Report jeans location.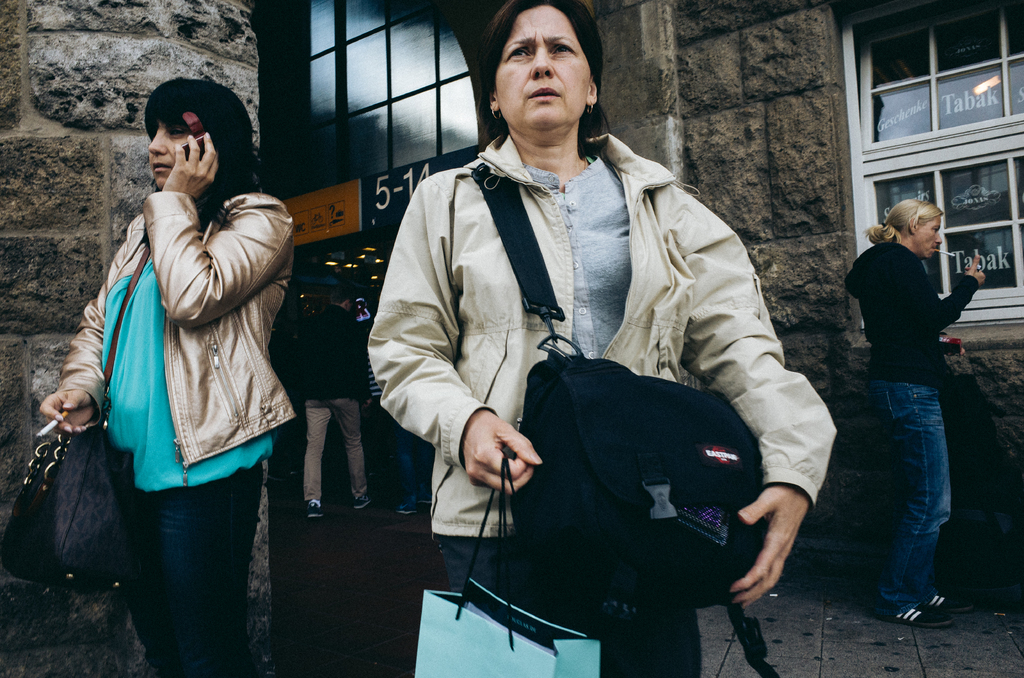
Report: 396/423/430/512.
